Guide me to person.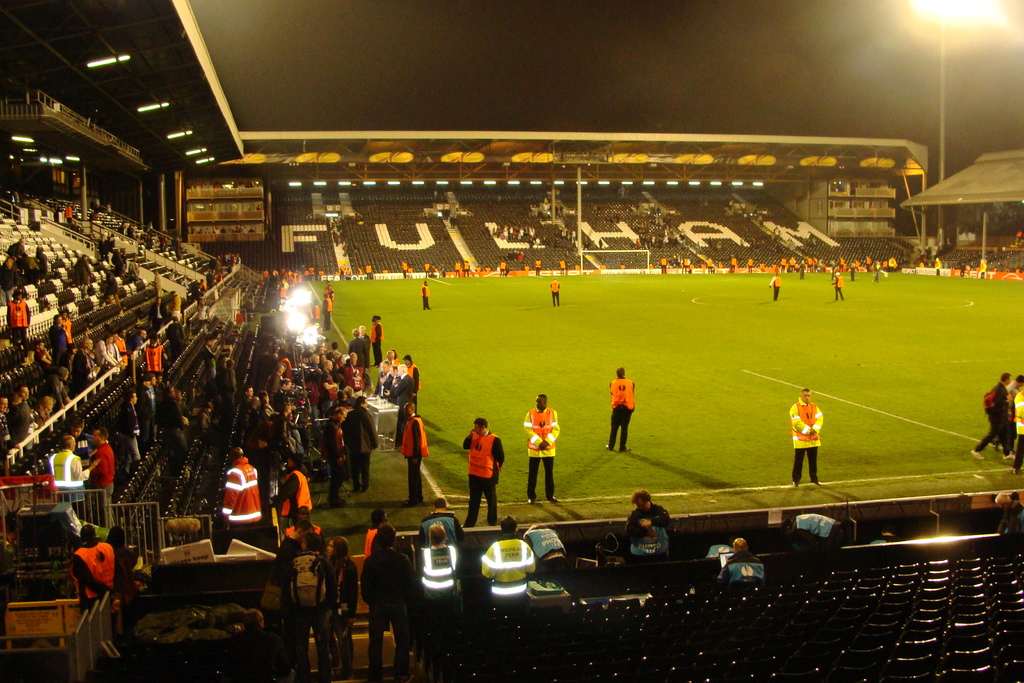
Guidance: [x1=218, y1=446, x2=264, y2=532].
